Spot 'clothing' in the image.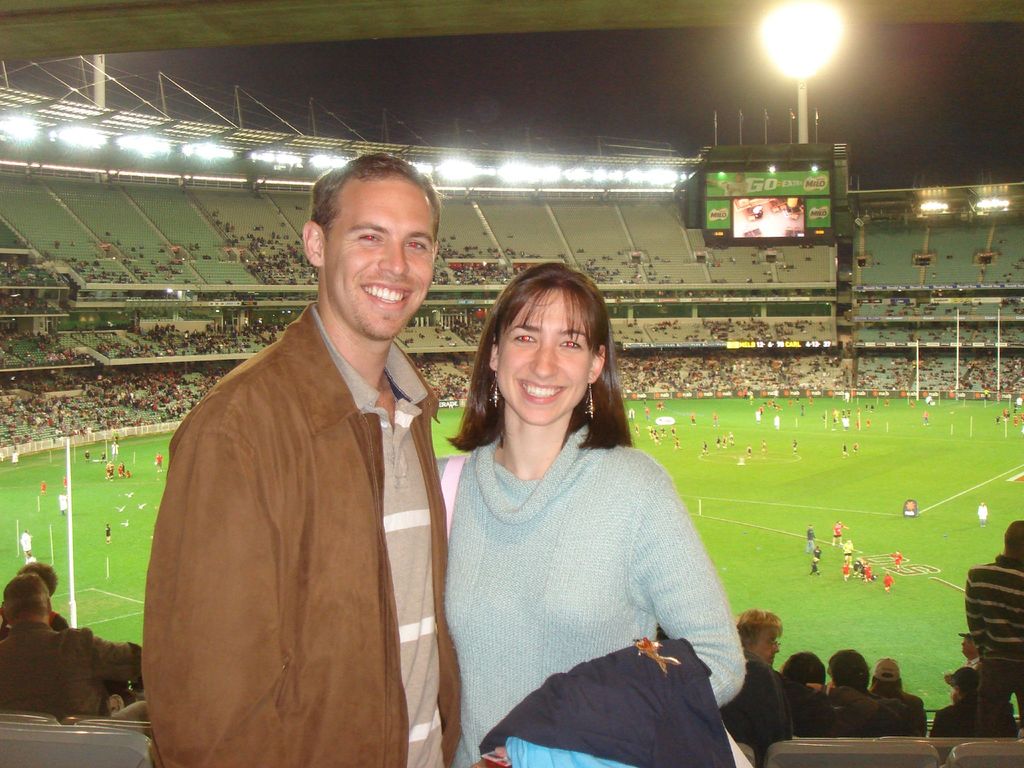
'clothing' found at x1=52, y1=602, x2=76, y2=634.
